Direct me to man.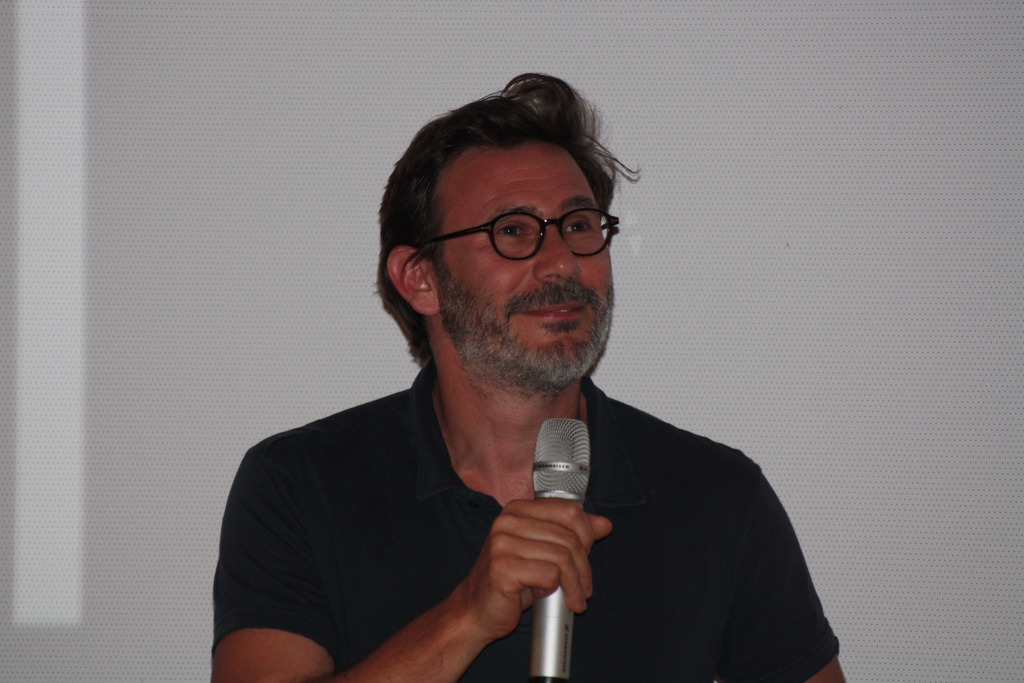
Direction: x1=196 y1=67 x2=832 y2=682.
